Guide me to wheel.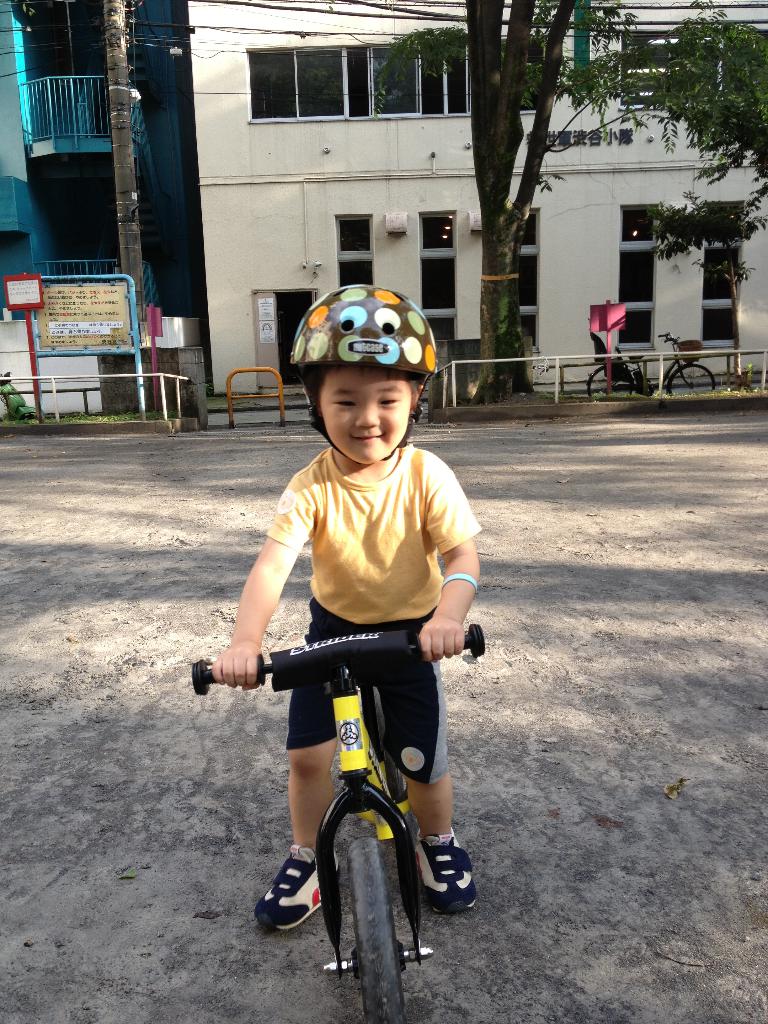
Guidance: (584,365,636,401).
